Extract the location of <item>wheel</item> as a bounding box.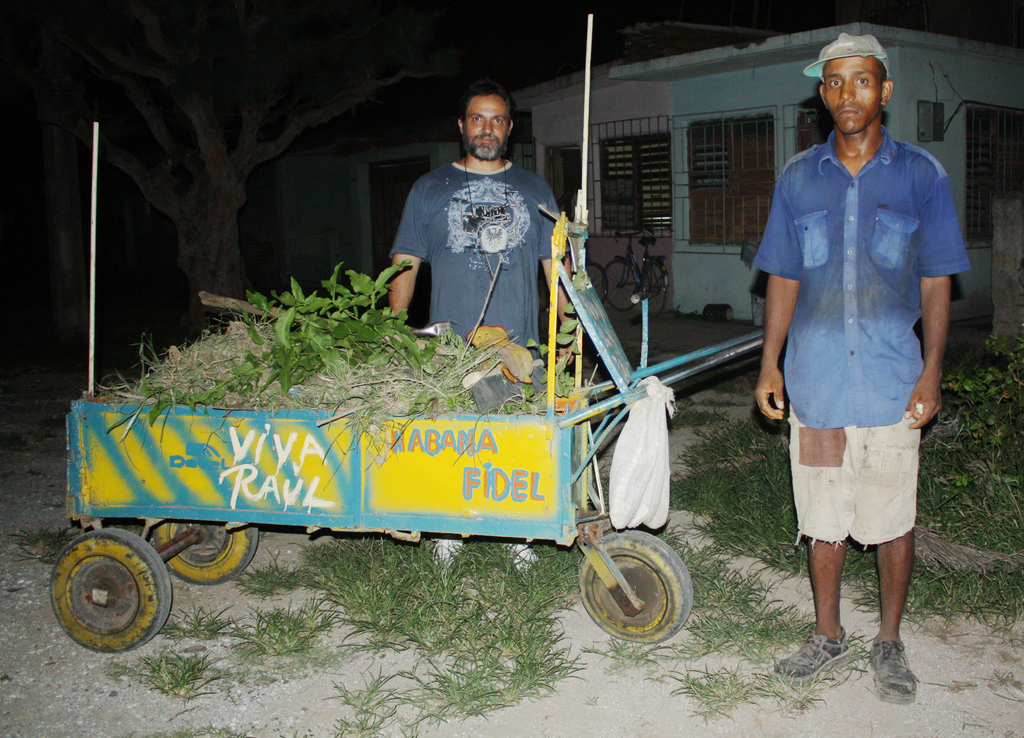
box(584, 265, 610, 300).
